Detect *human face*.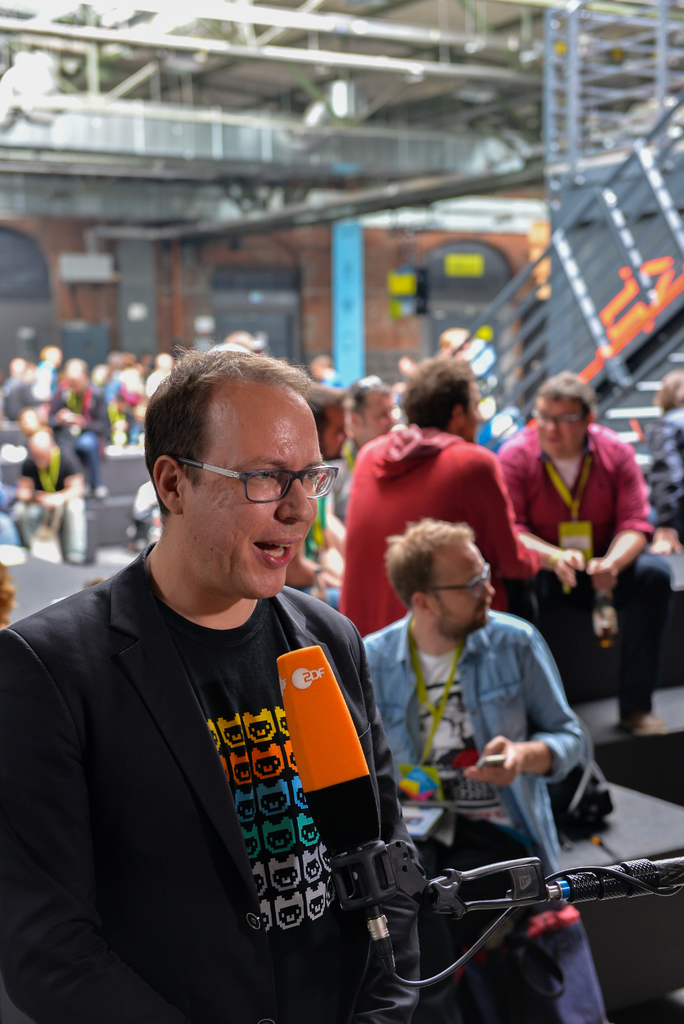
Detected at <region>464, 383, 484, 442</region>.
